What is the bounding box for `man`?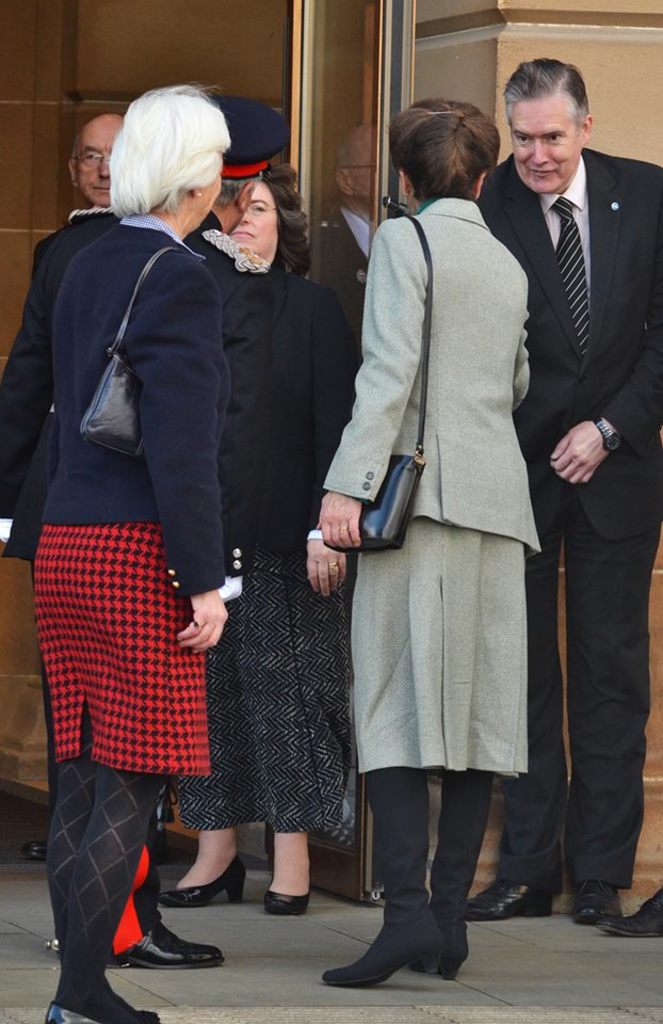
pyautogui.locateOnScreen(488, 19, 650, 861).
